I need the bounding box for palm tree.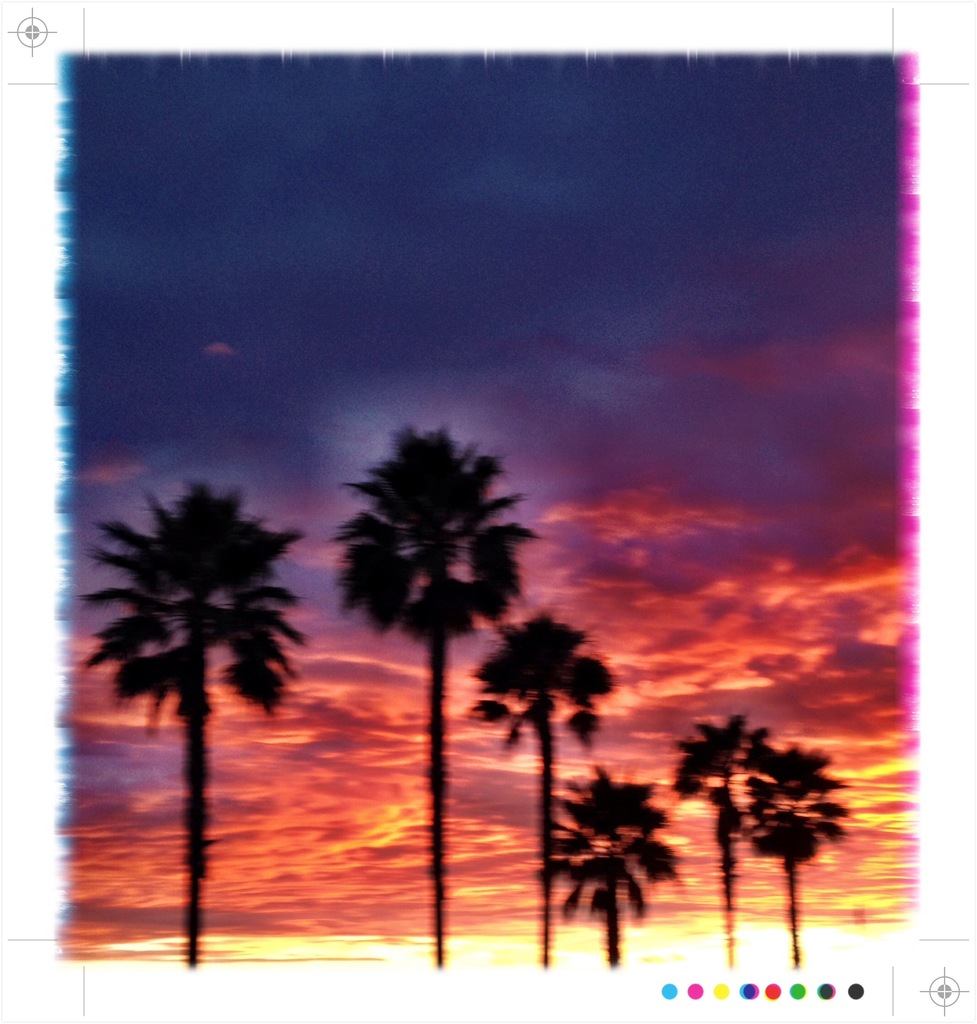
Here it is: {"x1": 535, "y1": 764, "x2": 689, "y2": 966}.
